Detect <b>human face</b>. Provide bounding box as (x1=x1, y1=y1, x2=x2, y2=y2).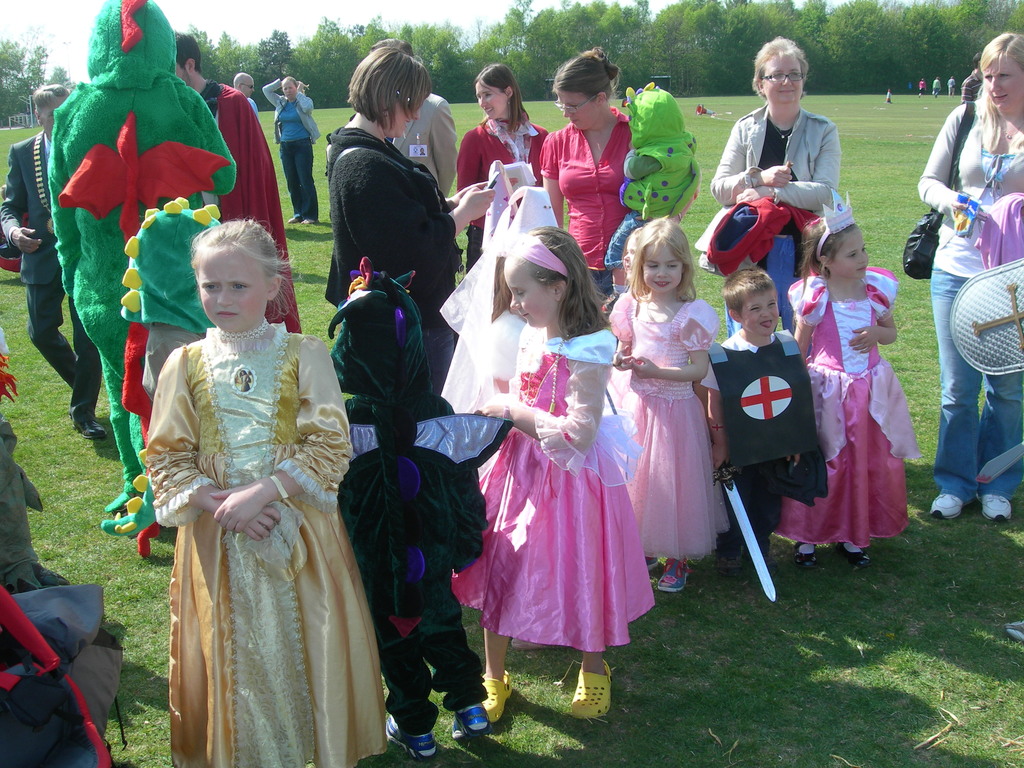
(x1=503, y1=257, x2=554, y2=326).
